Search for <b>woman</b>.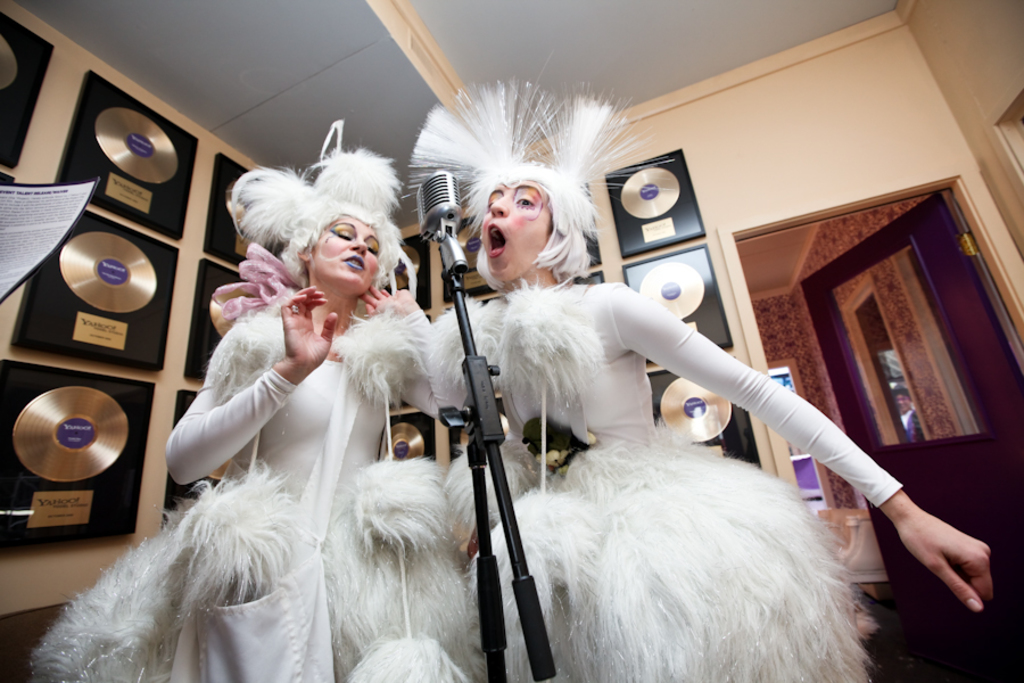
Found at bbox=[134, 153, 444, 660].
